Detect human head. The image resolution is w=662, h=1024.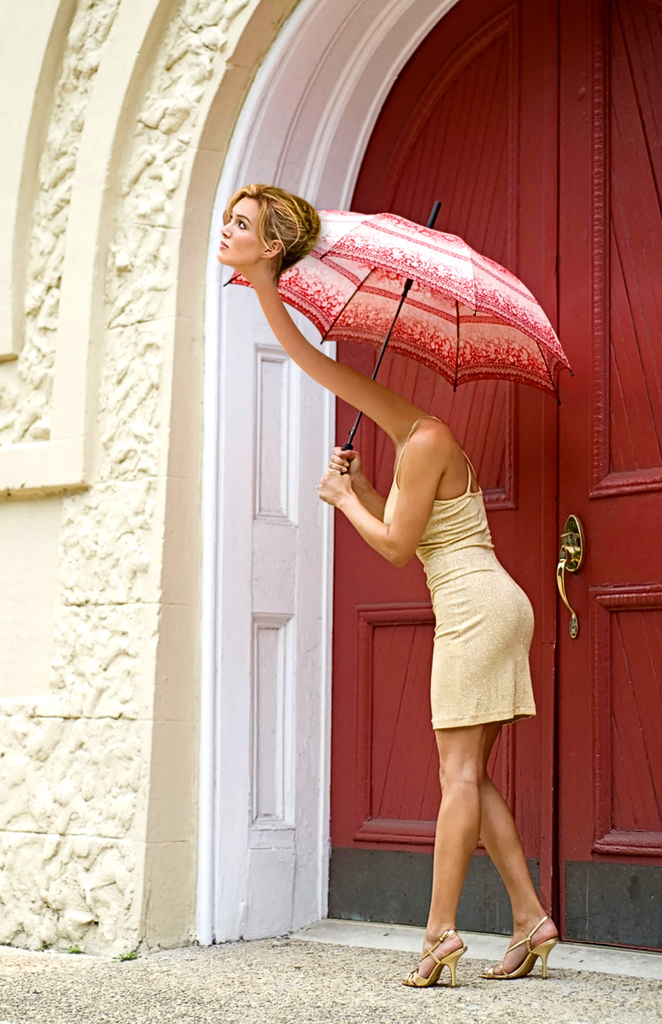
detection(228, 166, 313, 252).
